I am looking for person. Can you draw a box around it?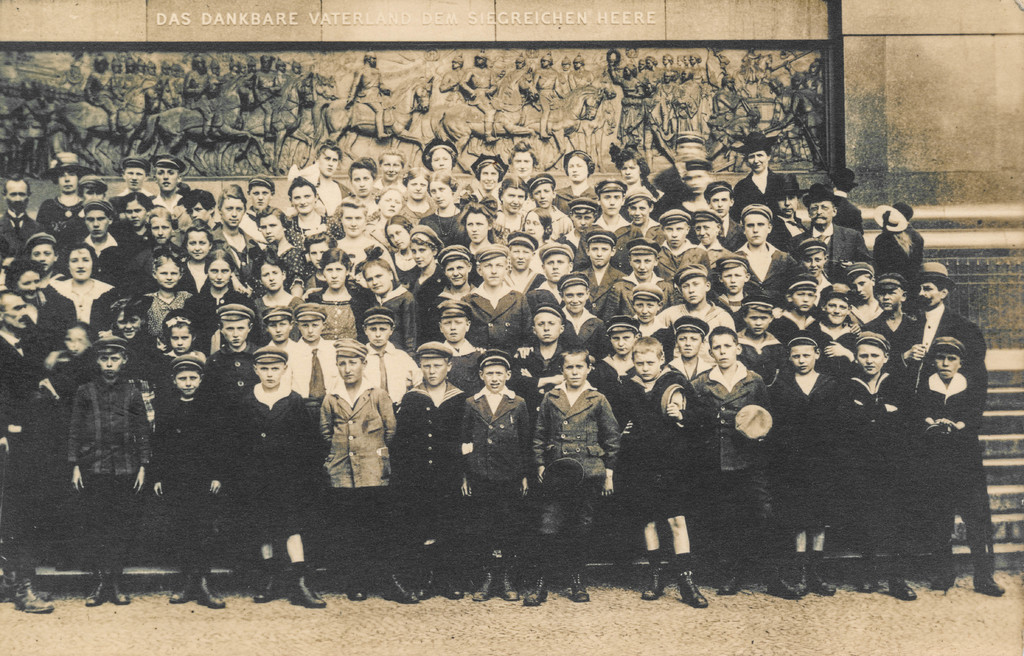
Sure, the bounding box is l=151, t=349, r=235, b=609.
